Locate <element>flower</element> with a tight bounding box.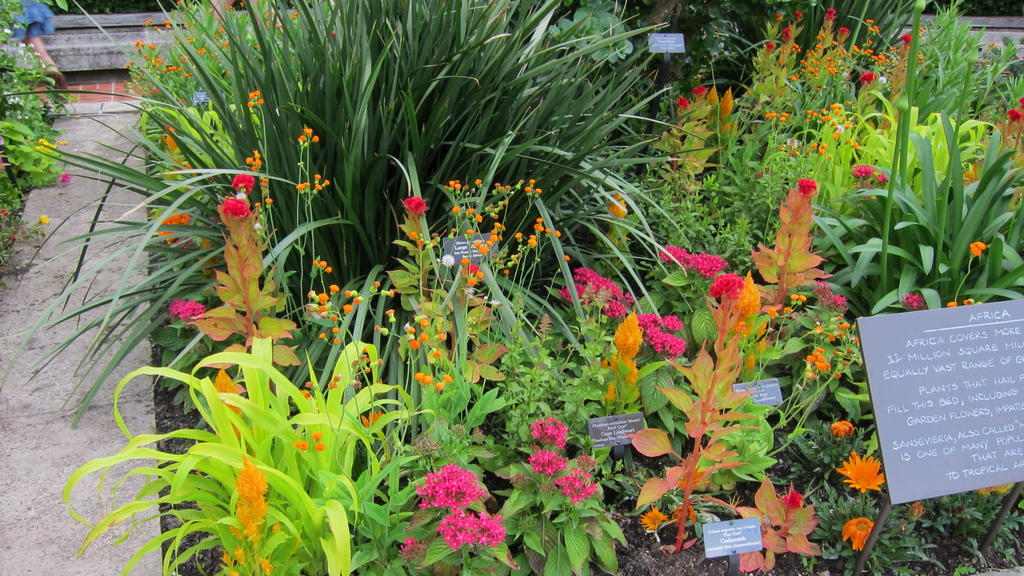
837/456/885/493.
